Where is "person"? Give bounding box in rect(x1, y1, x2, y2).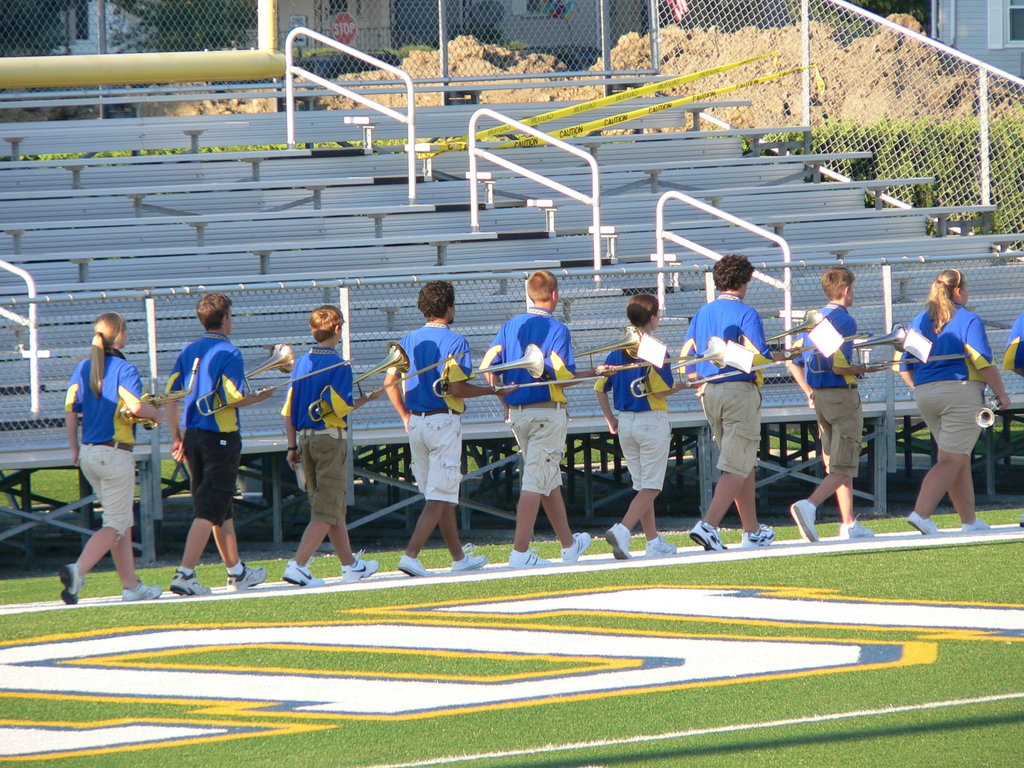
rect(386, 285, 516, 580).
